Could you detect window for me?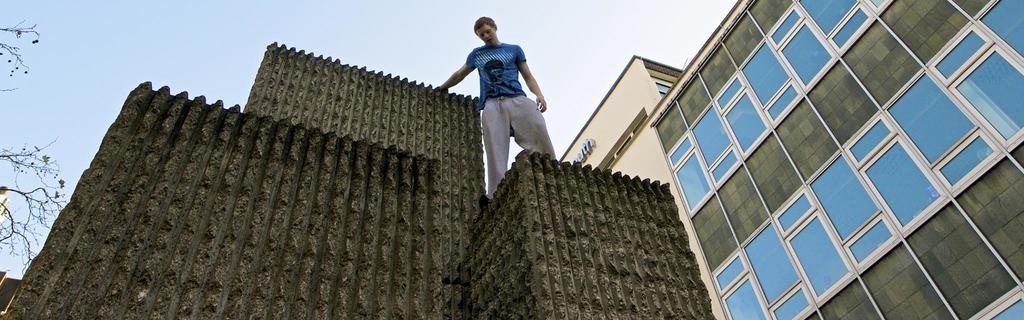
Detection result: 708:0:1023:319.
